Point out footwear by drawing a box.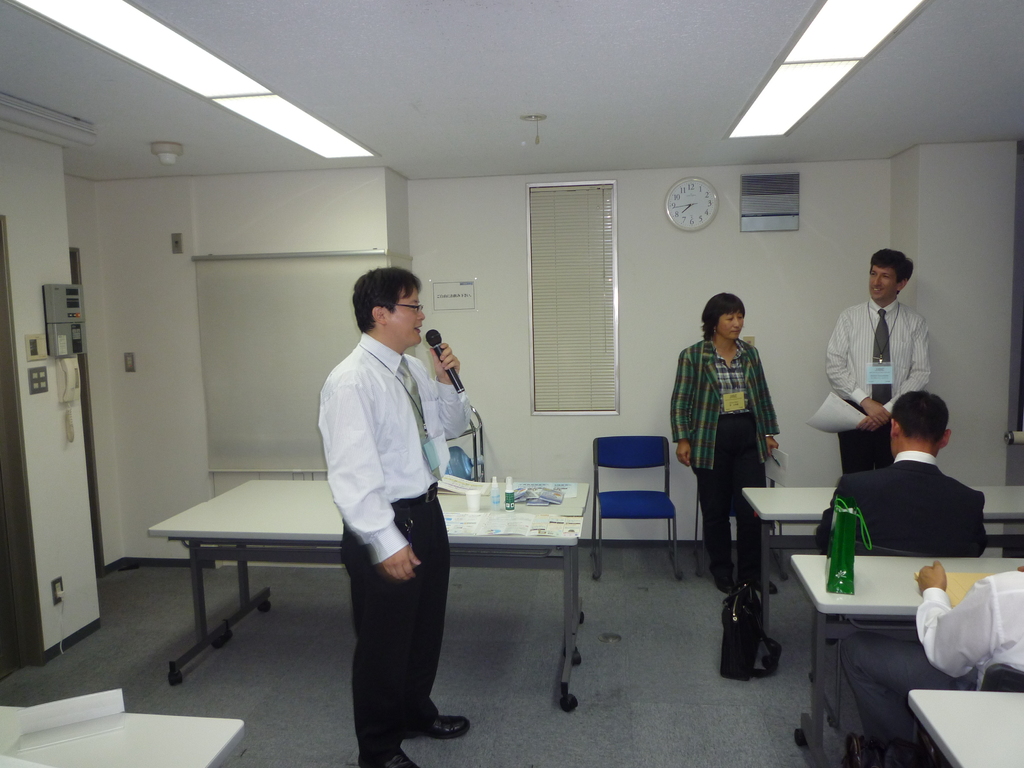
locate(404, 713, 474, 738).
